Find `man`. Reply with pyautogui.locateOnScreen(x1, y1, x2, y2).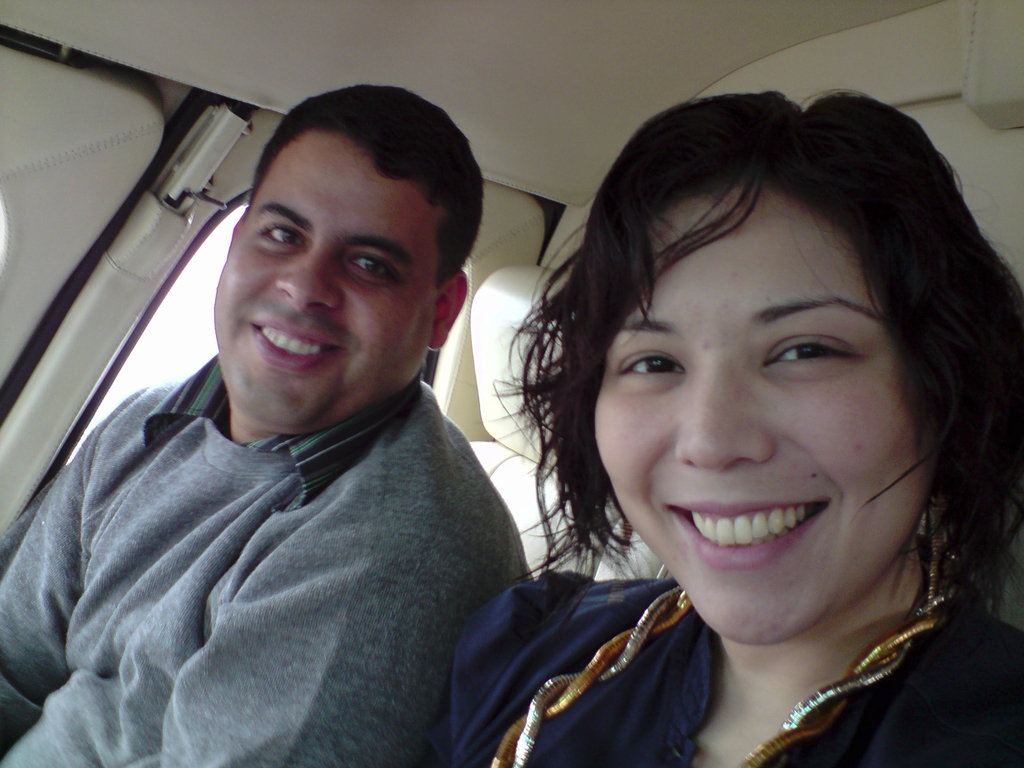
pyautogui.locateOnScreen(29, 73, 582, 758).
